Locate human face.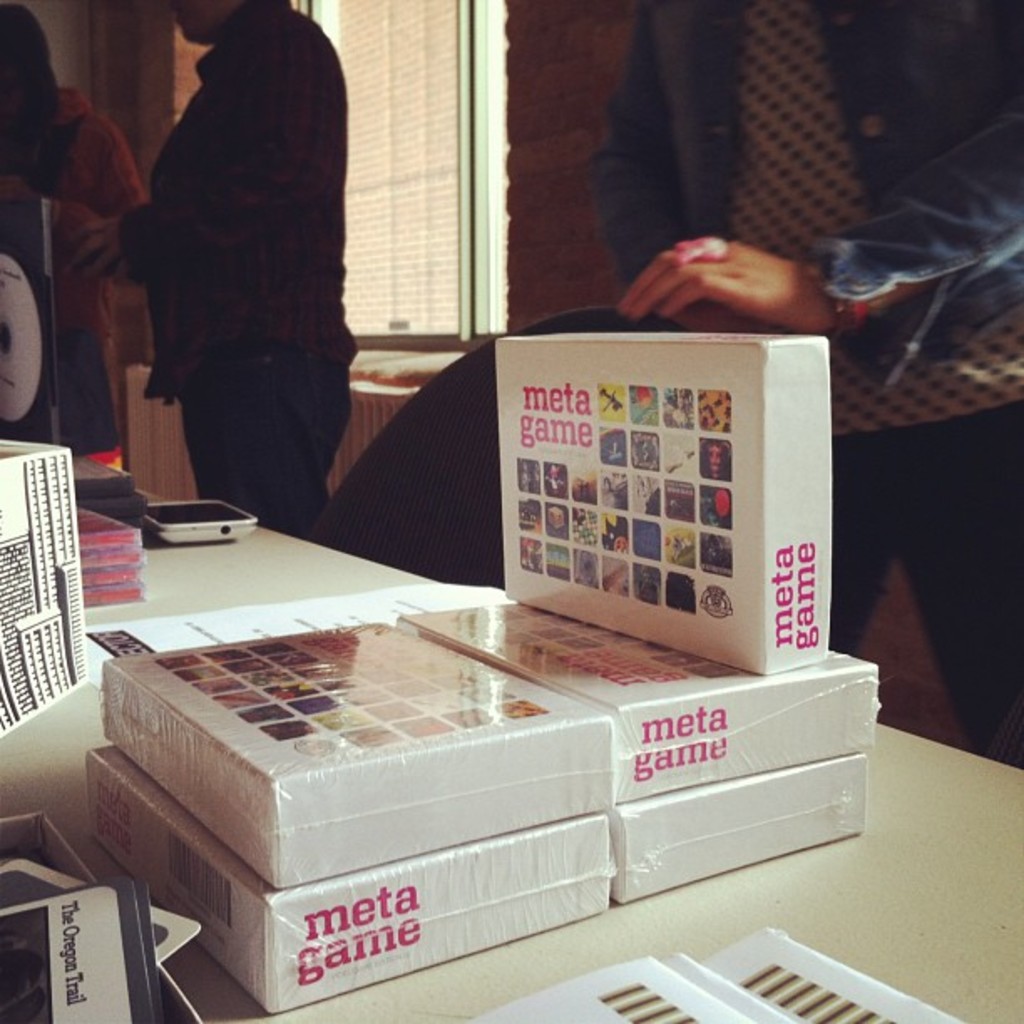
Bounding box: box=[171, 0, 233, 49].
